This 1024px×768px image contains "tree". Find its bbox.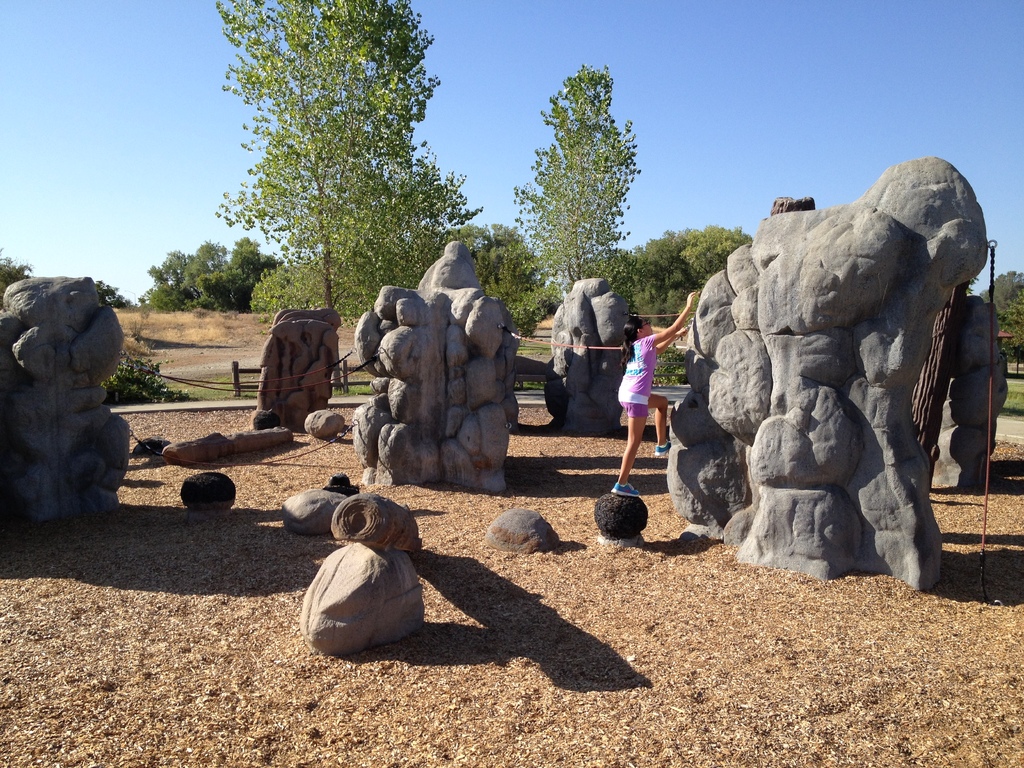
select_region(95, 278, 141, 312).
